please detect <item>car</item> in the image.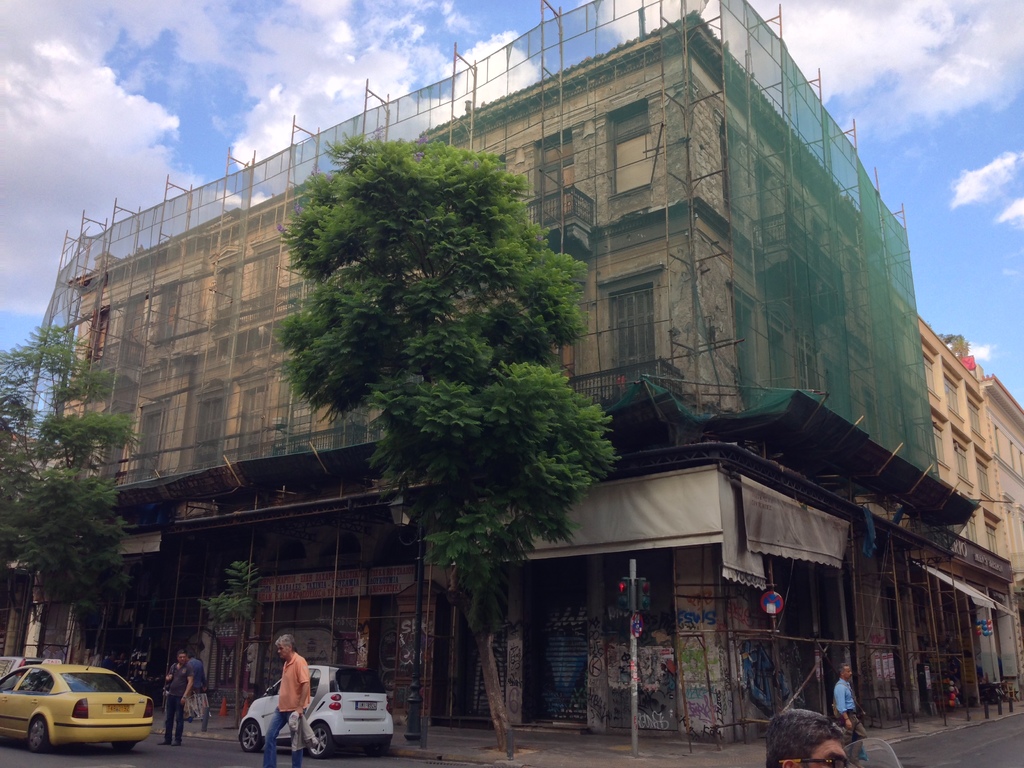
left=228, top=663, right=402, bottom=756.
